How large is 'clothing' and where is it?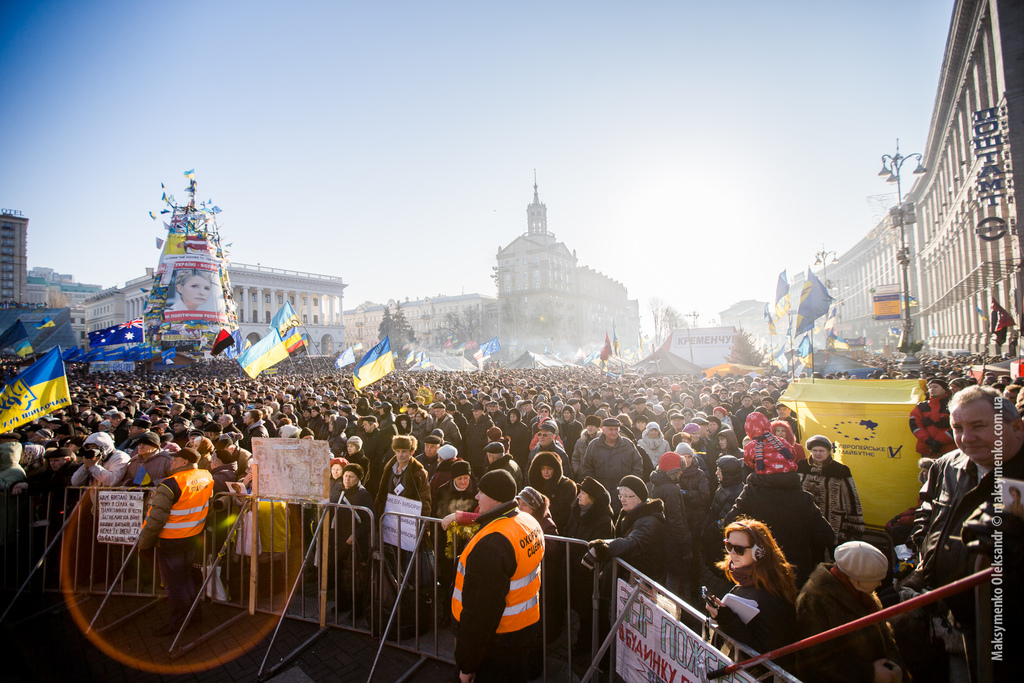
Bounding box: [left=772, top=420, right=804, bottom=461].
